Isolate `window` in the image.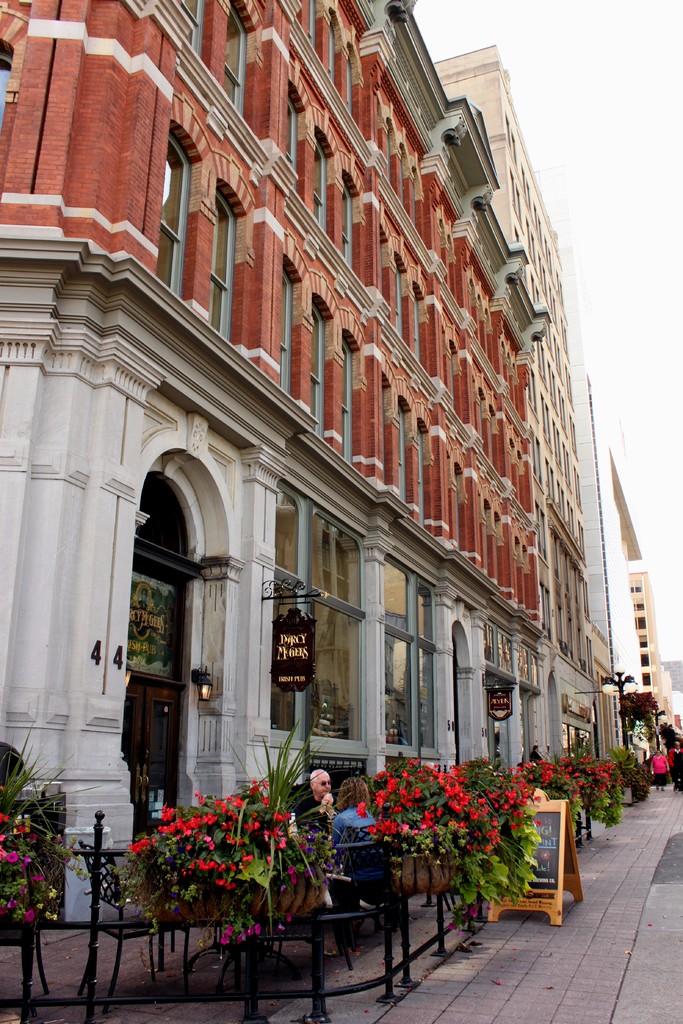
Isolated region: Rect(278, 503, 376, 790).
